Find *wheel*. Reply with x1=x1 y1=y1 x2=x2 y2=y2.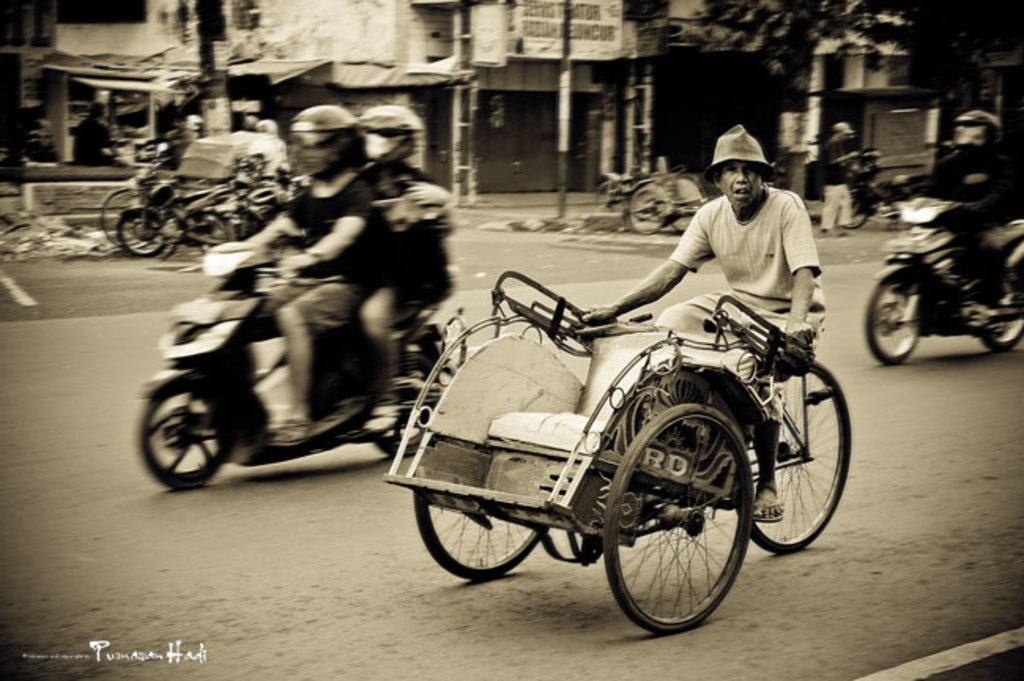
x1=837 y1=194 x2=868 y2=229.
